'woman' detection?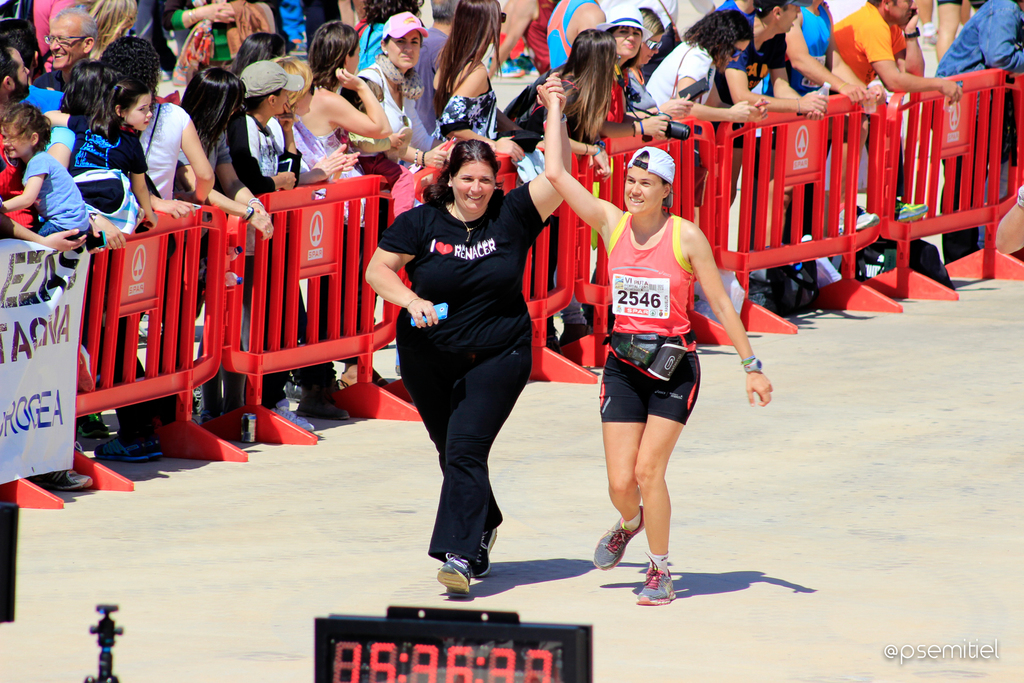
box(163, 74, 282, 418)
